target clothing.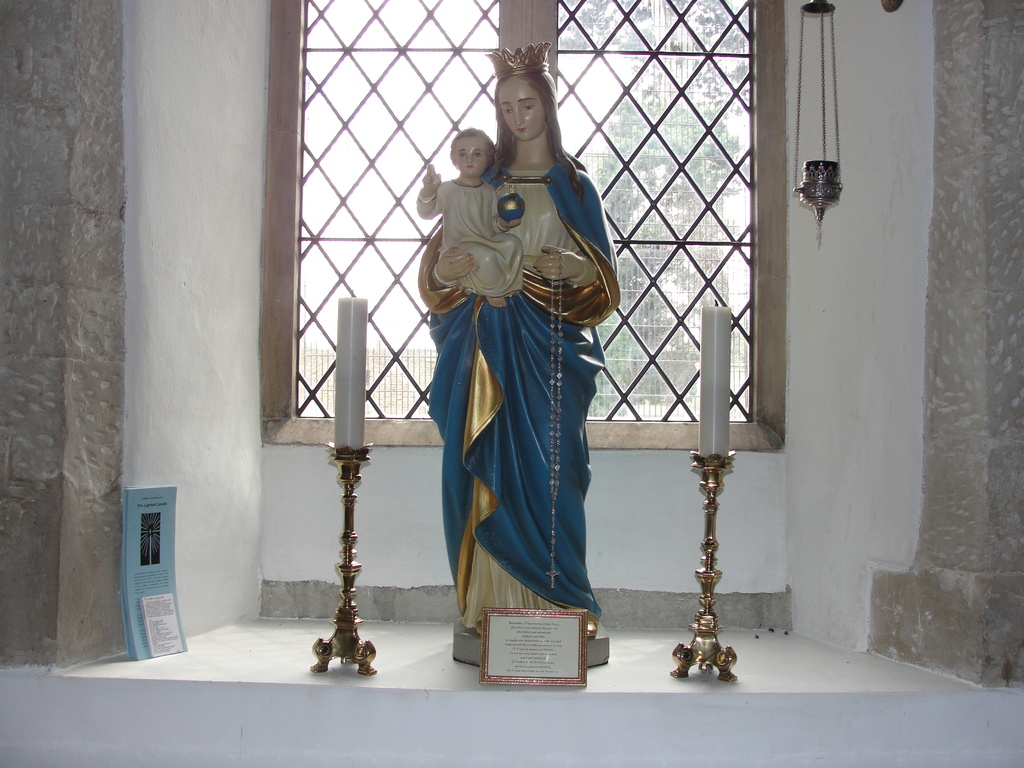
Target region: l=435, t=210, r=610, b=637.
